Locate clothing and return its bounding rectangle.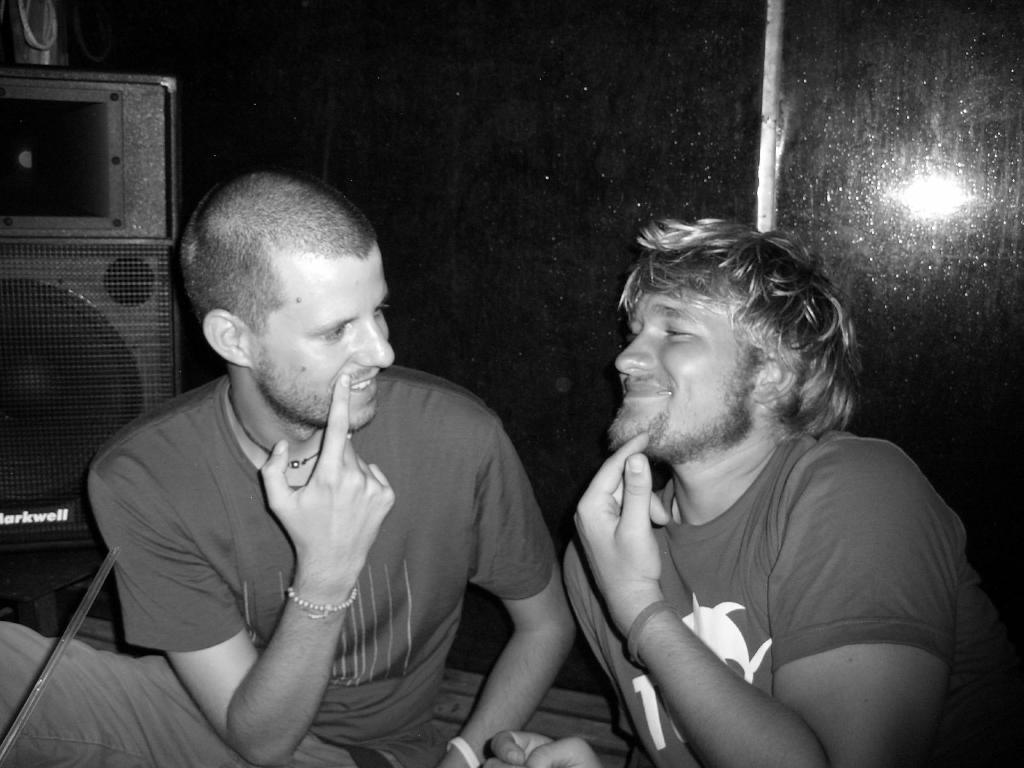
564,431,1023,757.
